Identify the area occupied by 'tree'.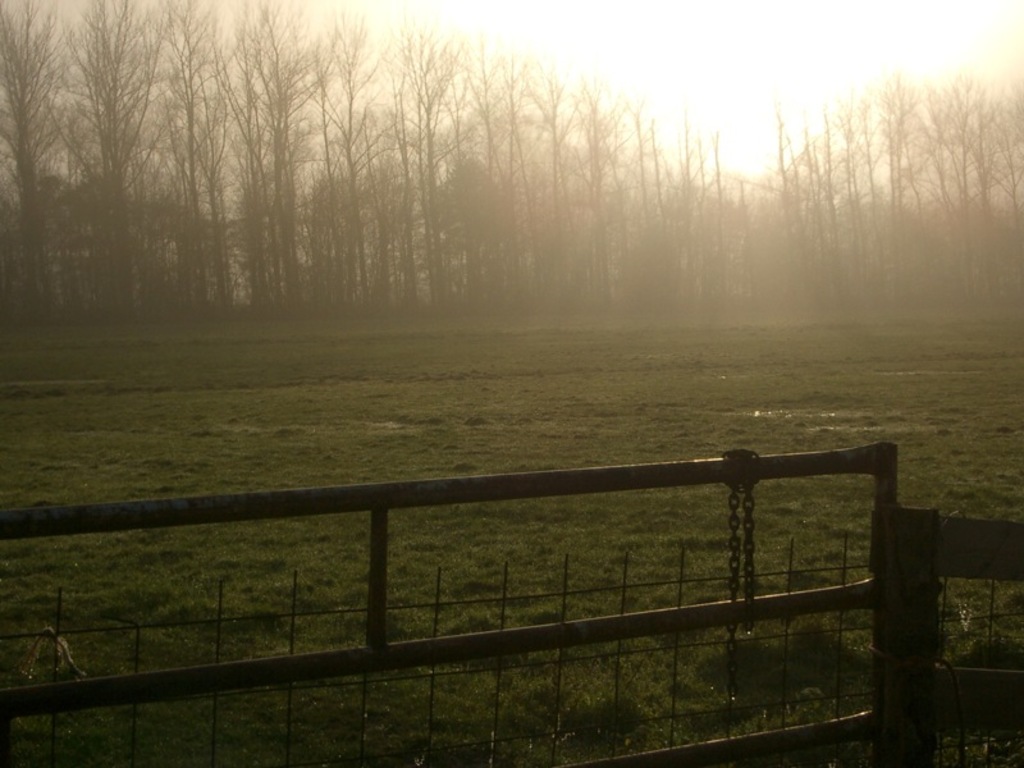
Area: [x1=865, y1=81, x2=923, y2=321].
